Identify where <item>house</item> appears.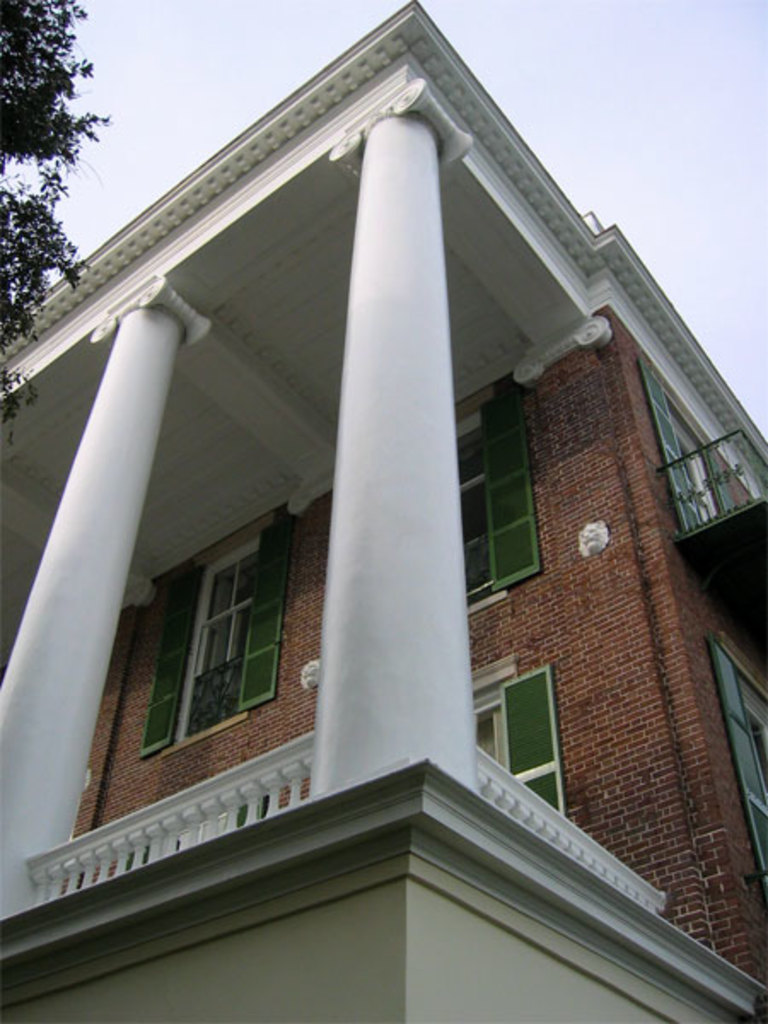
Appears at <bbox>0, 2, 766, 1022</bbox>.
